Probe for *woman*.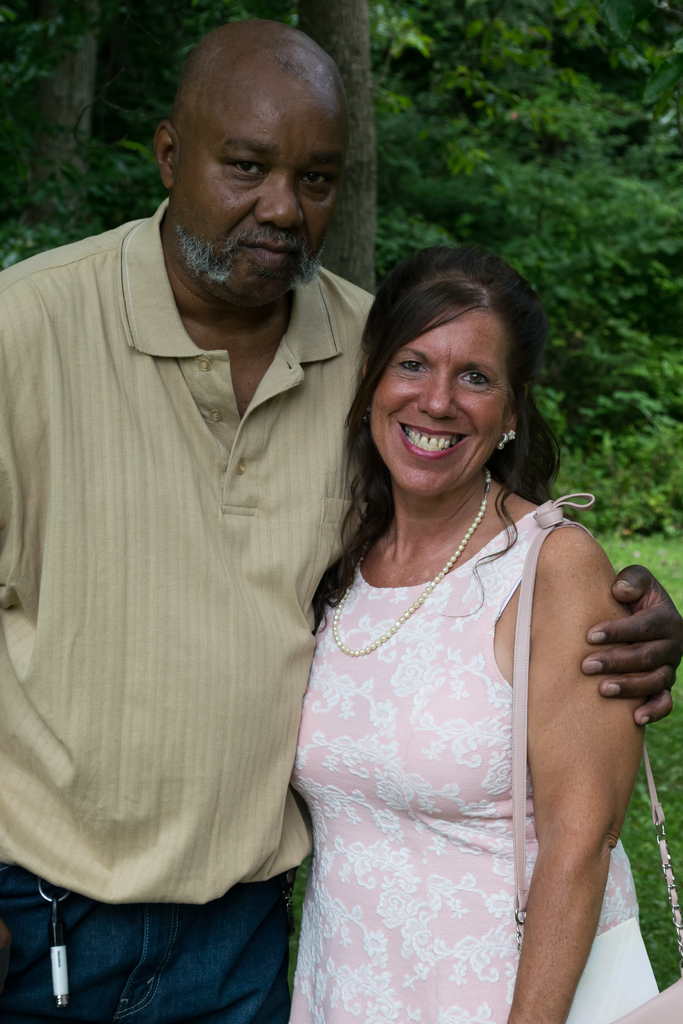
Probe result: (260,209,656,1023).
